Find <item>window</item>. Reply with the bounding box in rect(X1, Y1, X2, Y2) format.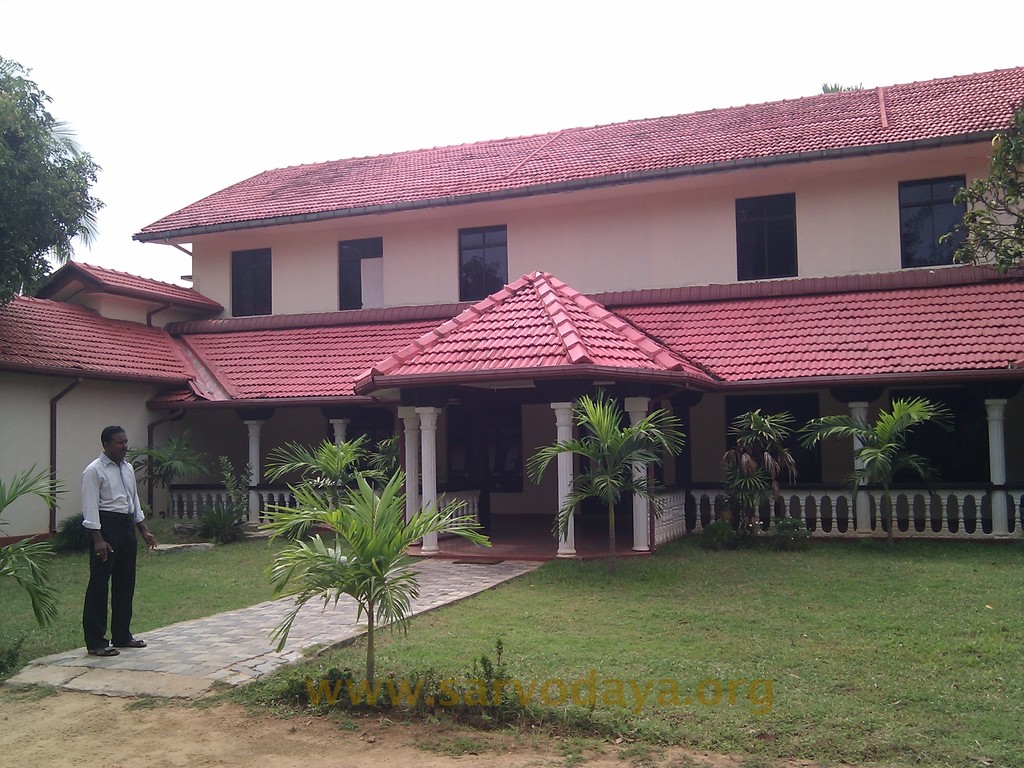
rect(460, 227, 506, 299).
